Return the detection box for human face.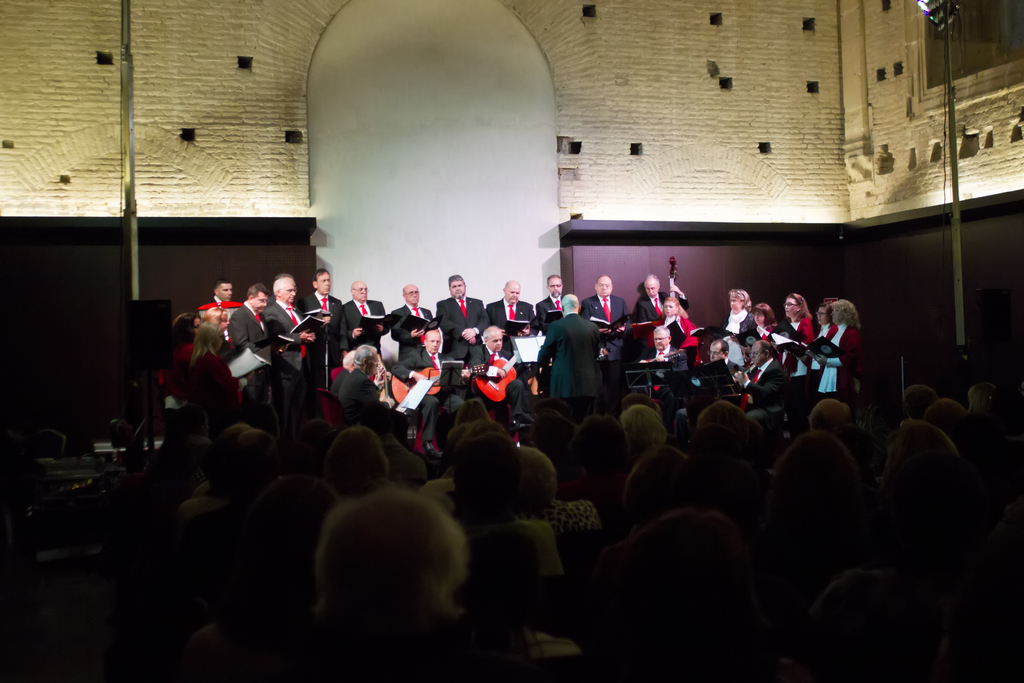
detection(485, 329, 504, 353).
